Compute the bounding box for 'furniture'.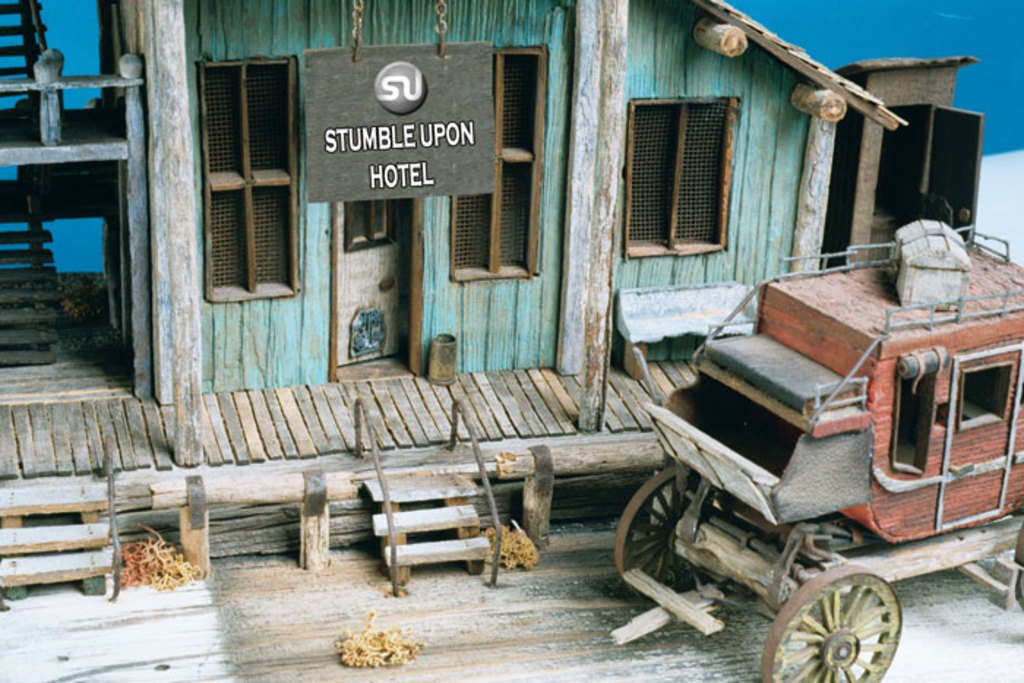
BBox(614, 282, 762, 386).
